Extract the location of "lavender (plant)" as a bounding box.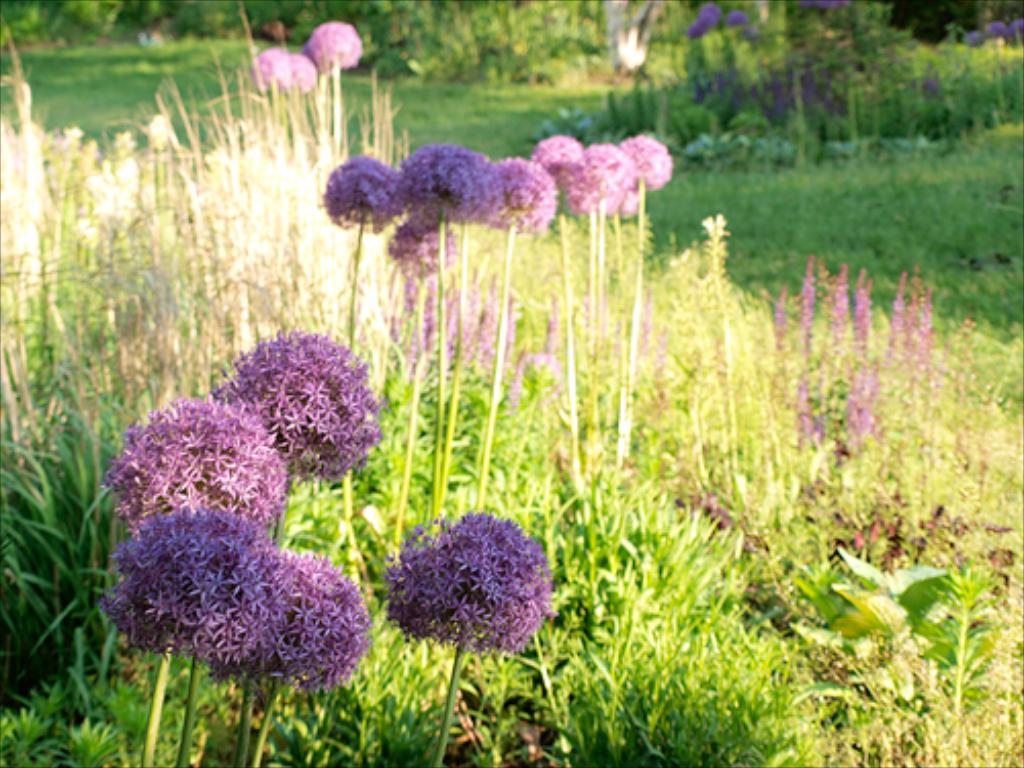
l=307, t=12, r=360, b=86.
